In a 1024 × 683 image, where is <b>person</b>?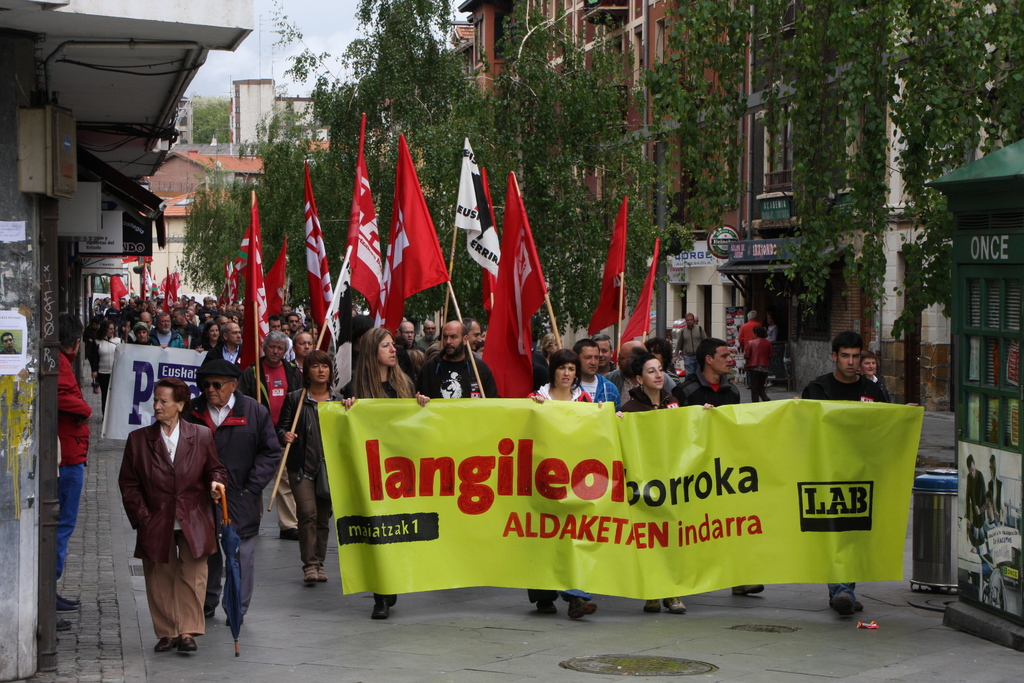
bbox=[418, 320, 505, 399].
